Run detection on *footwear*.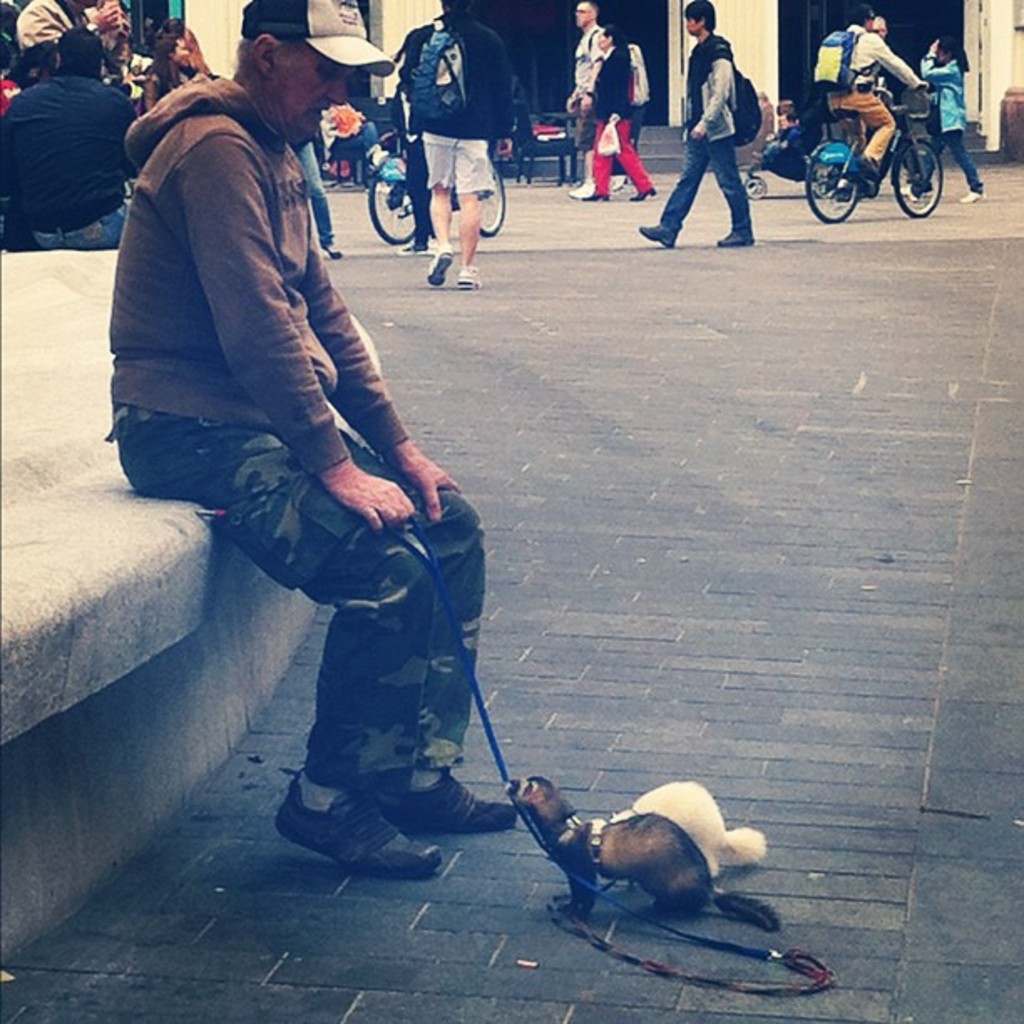
Result: <region>378, 771, 515, 848</region>.
